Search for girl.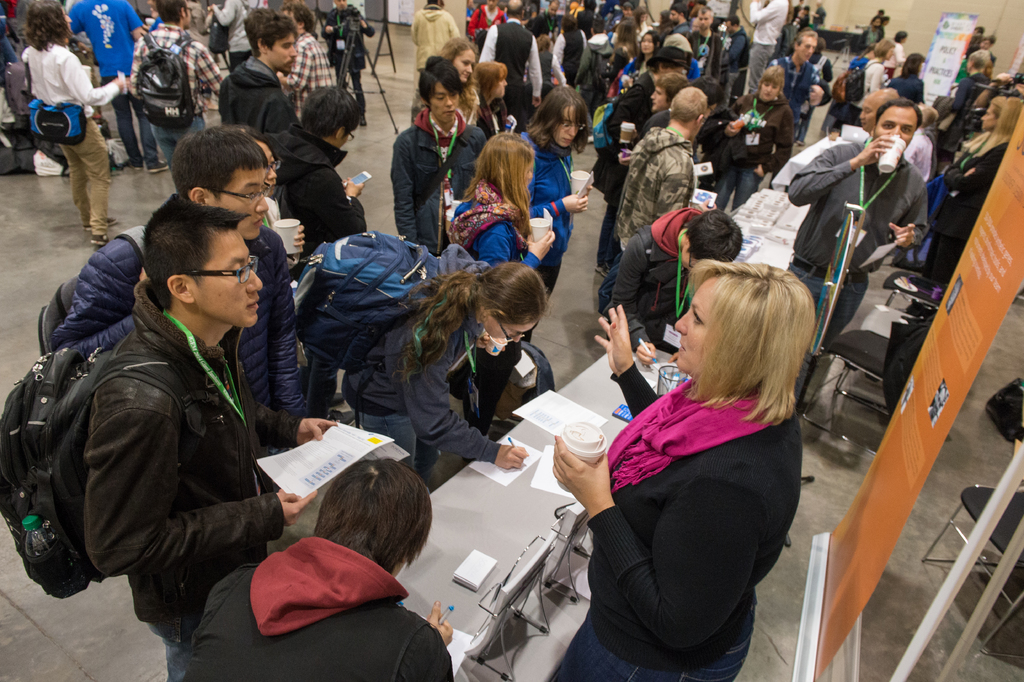
Found at <region>412, 37, 486, 126</region>.
